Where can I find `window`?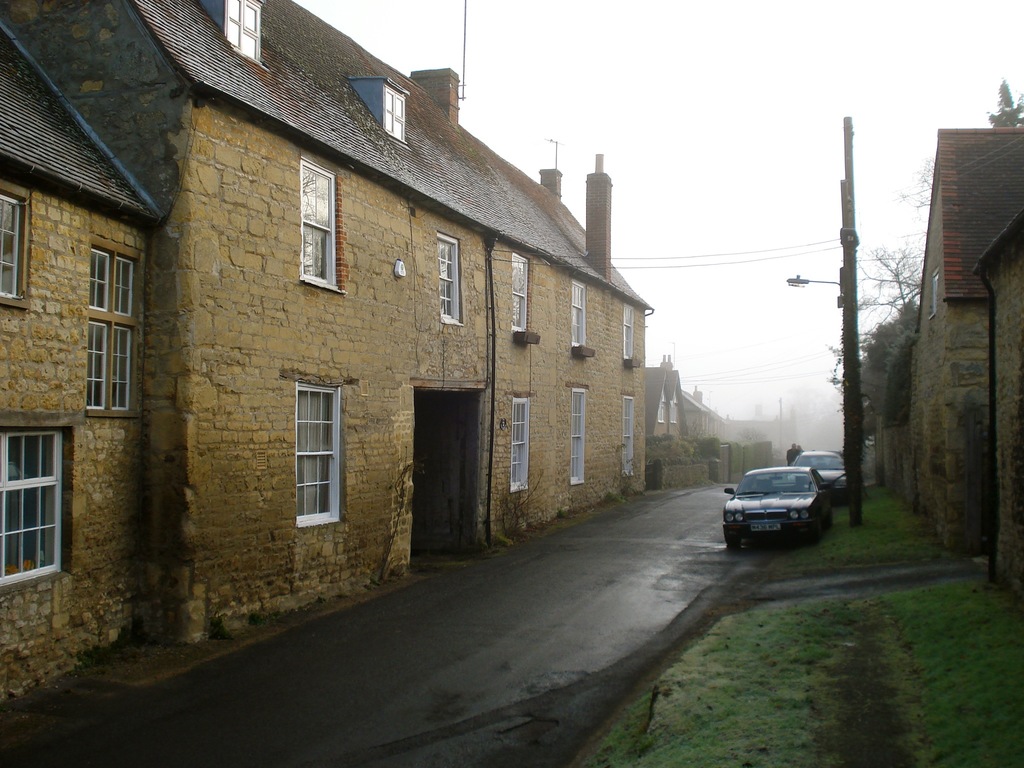
You can find it at box(572, 387, 588, 484).
